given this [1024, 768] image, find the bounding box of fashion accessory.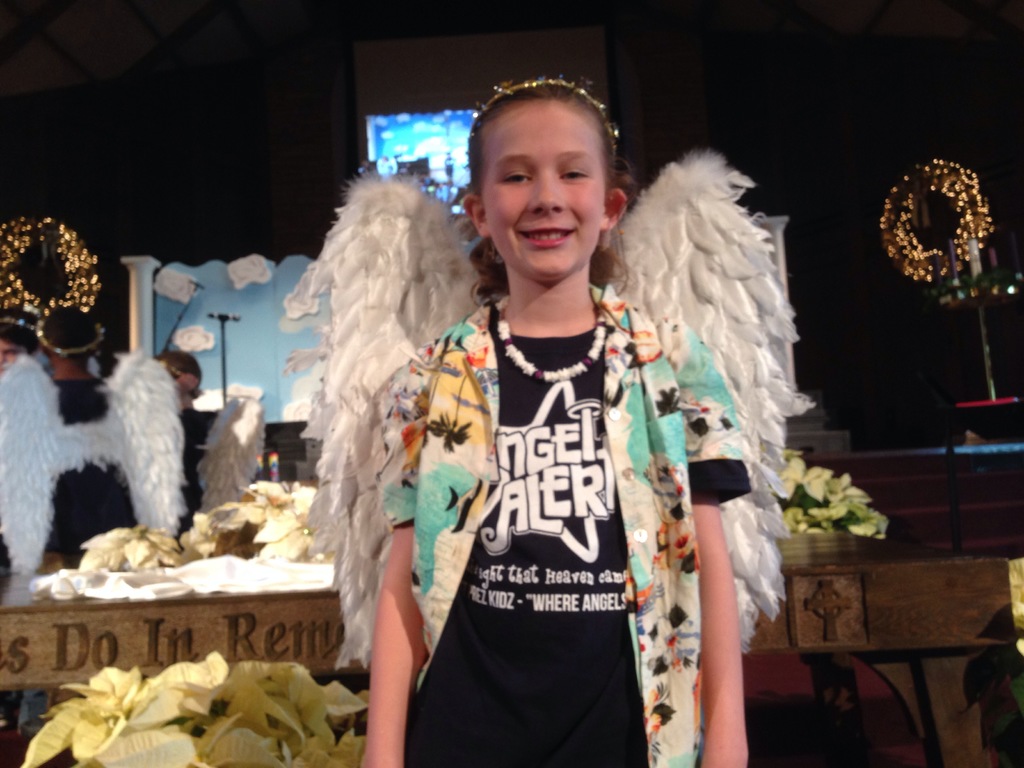
BBox(297, 146, 818, 664).
